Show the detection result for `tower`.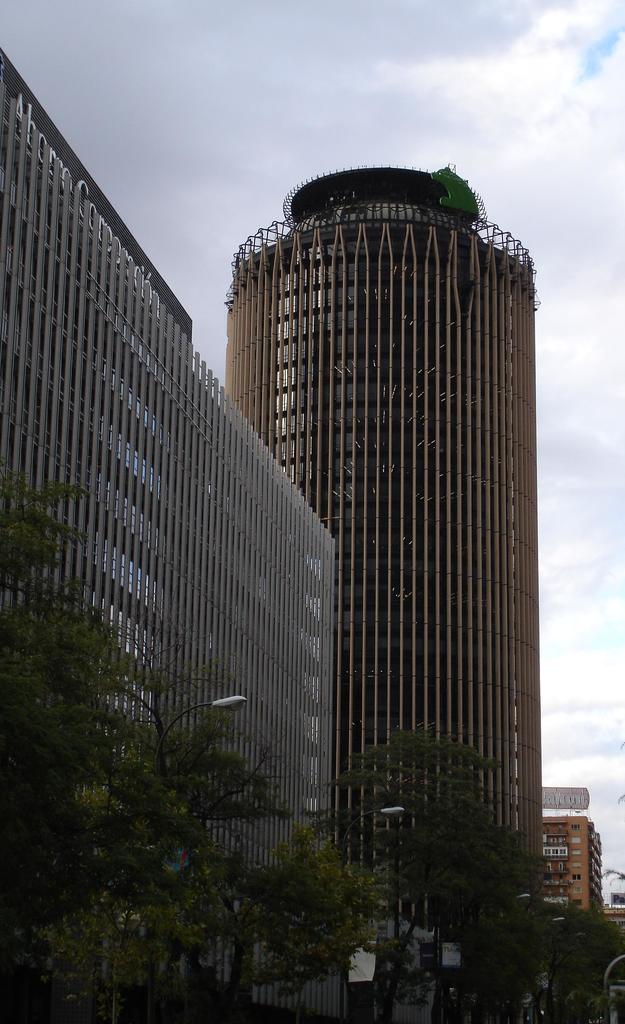
{"left": 0, "top": 47, "right": 341, "bottom": 913}.
